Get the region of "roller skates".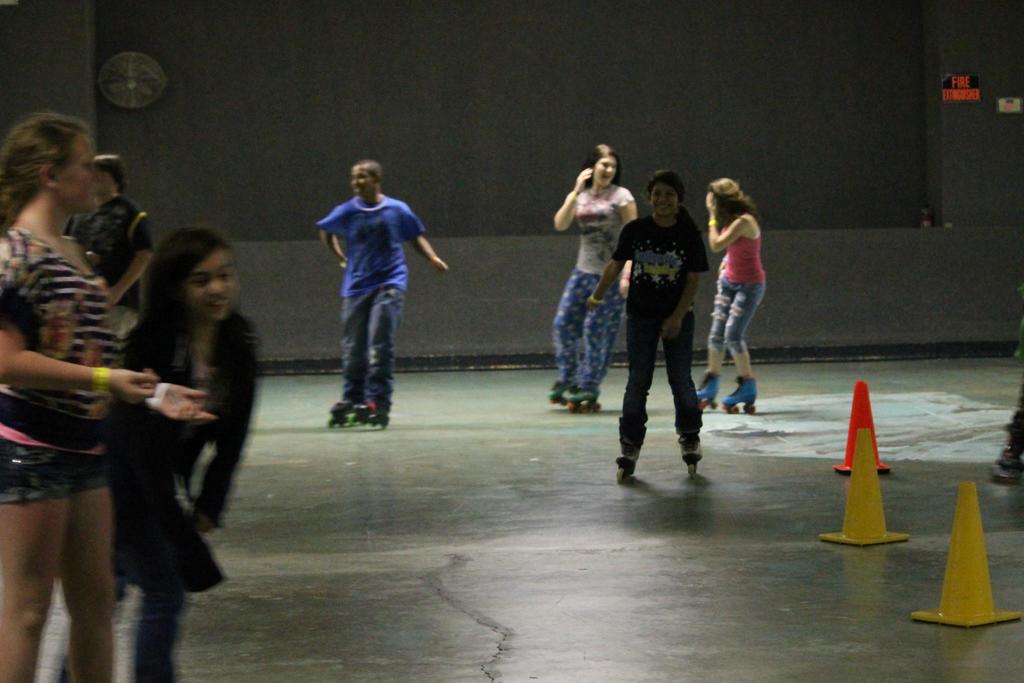
box=[564, 385, 603, 413].
